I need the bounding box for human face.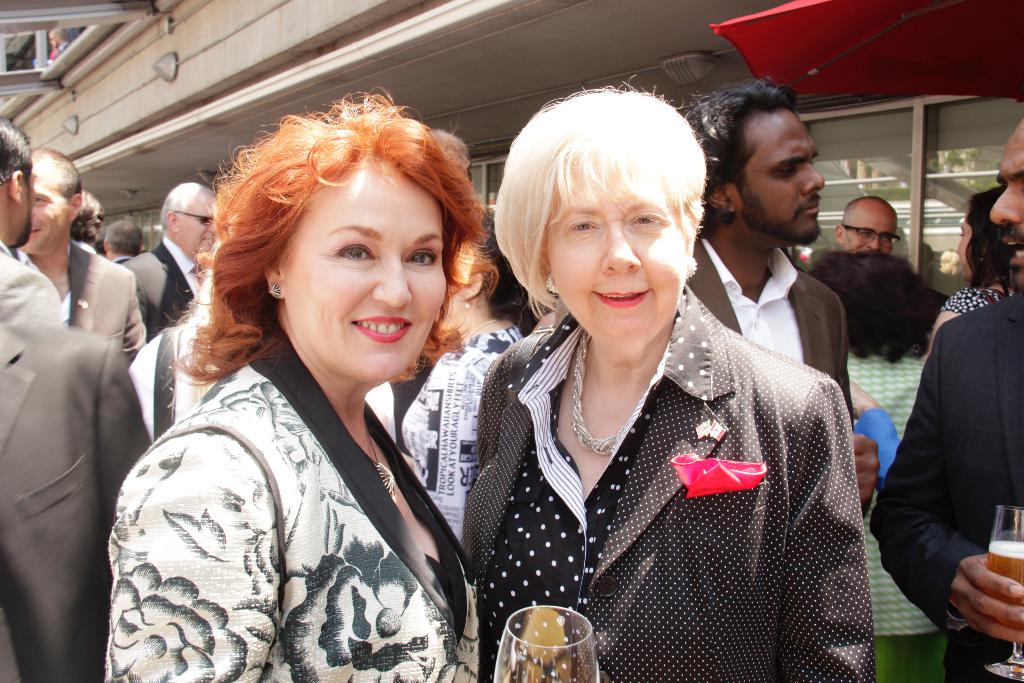
Here it is: detection(730, 108, 830, 249).
